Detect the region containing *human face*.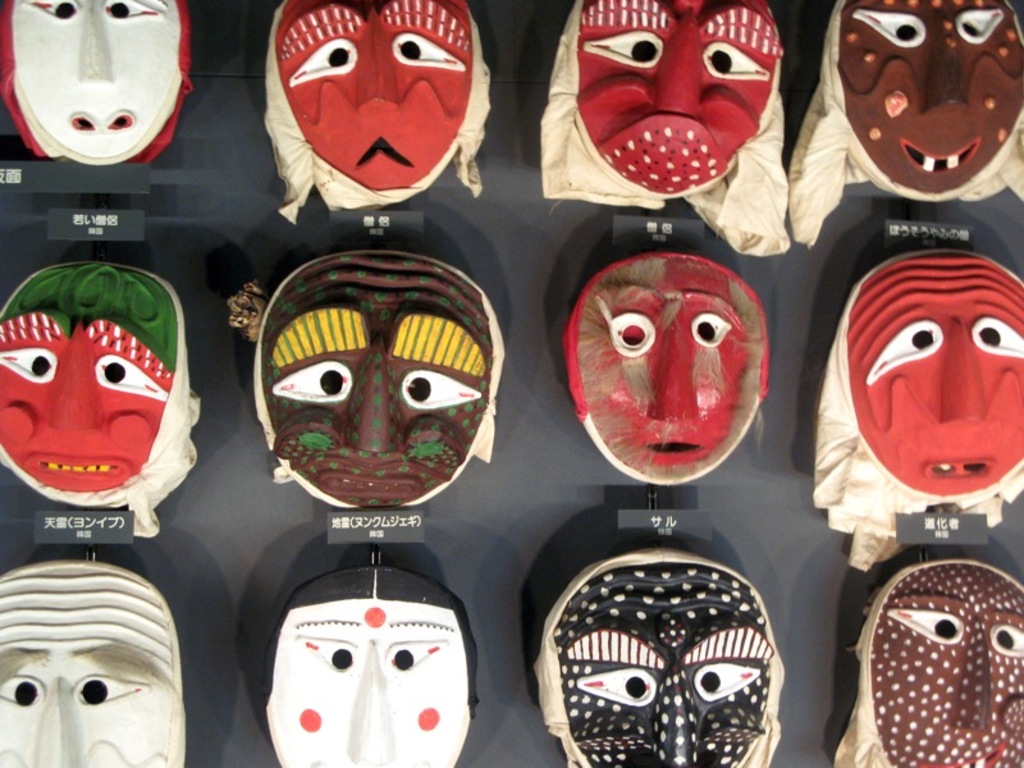
[left=6, top=0, right=184, bottom=165].
